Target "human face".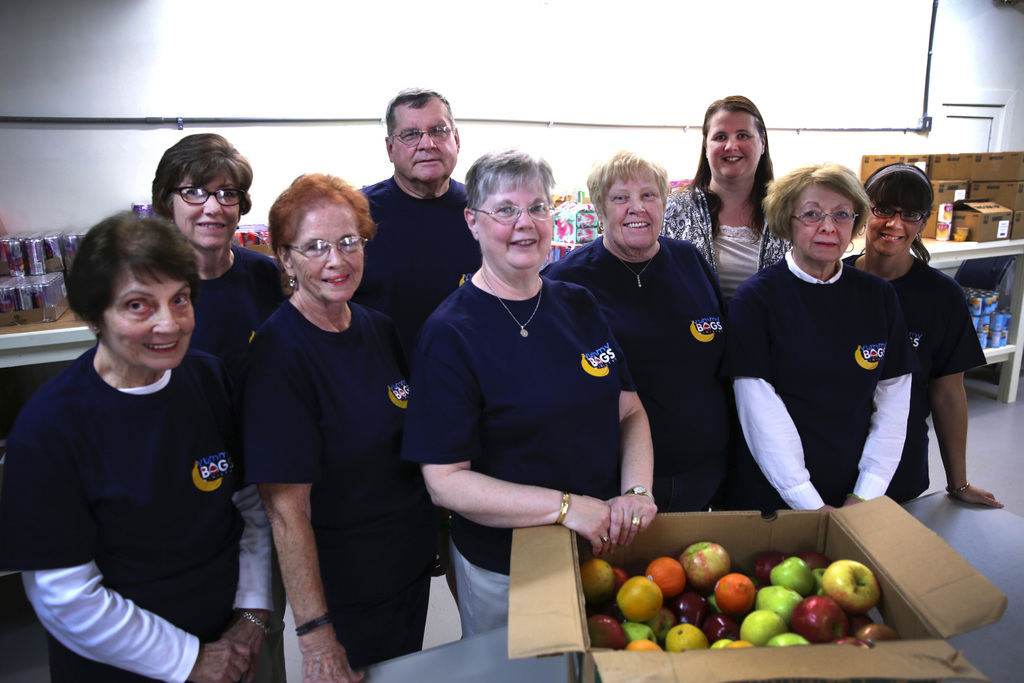
Target region: <box>101,265,195,368</box>.
